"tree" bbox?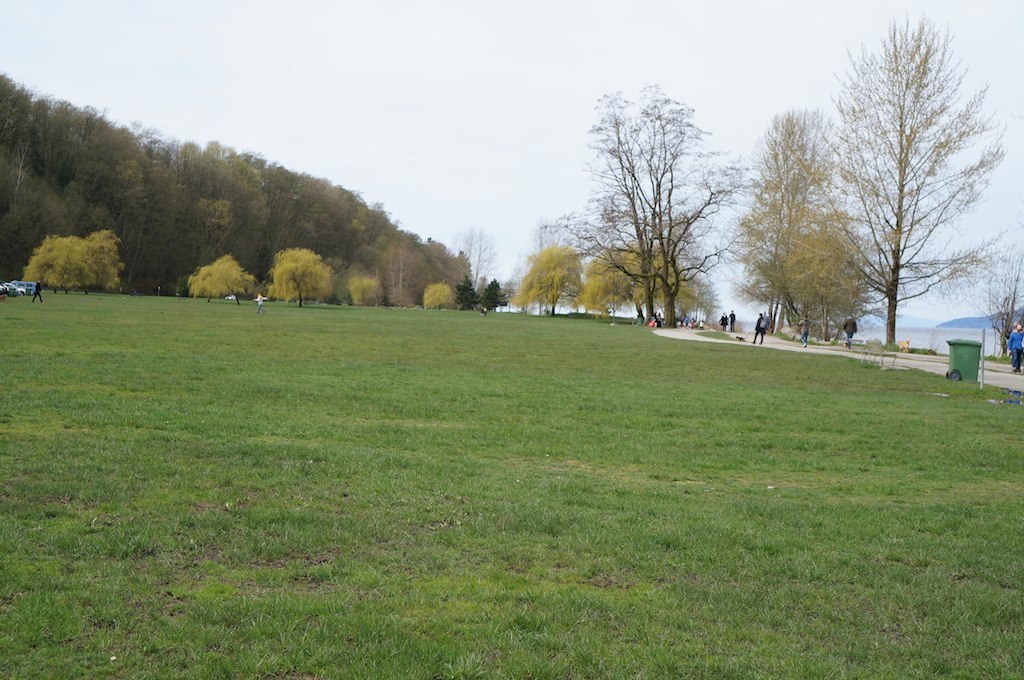
crop(421, 284, 457, 307)
